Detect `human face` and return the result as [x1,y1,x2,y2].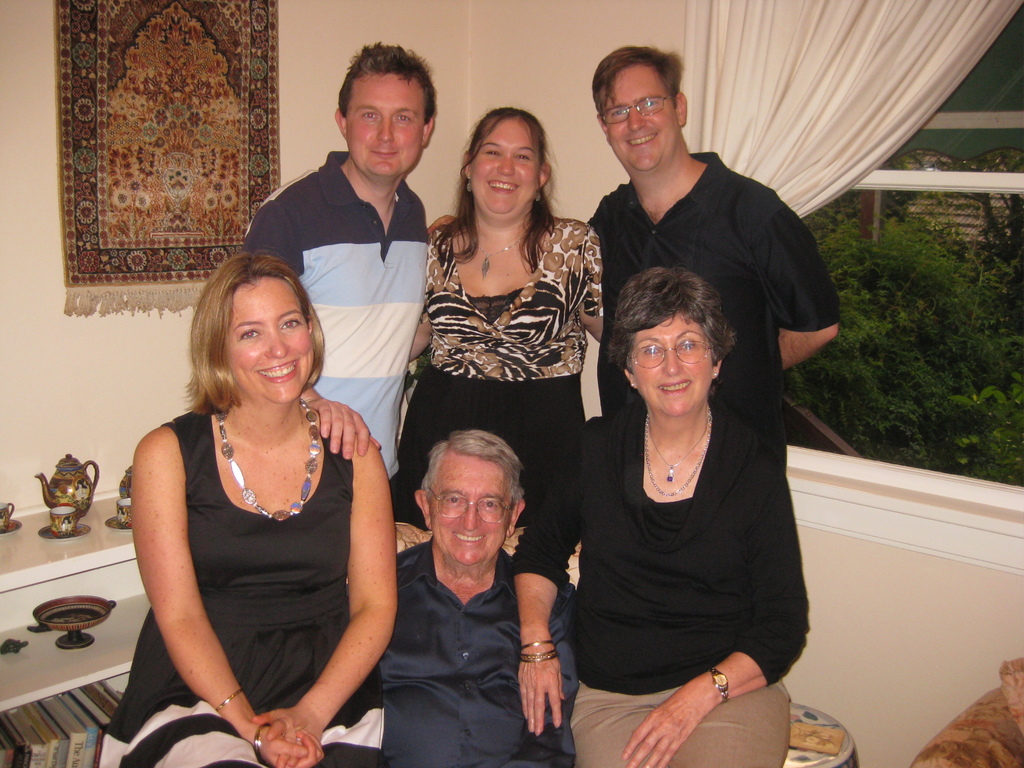
[596,70,674,172].
